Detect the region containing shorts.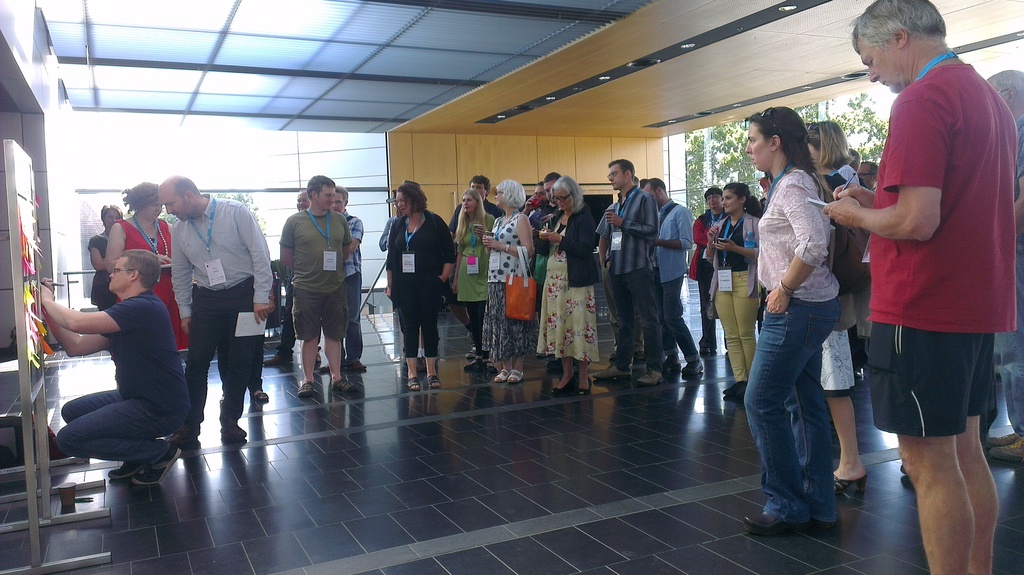
[x1=868, y1=326, x2=1011, y2=442].
